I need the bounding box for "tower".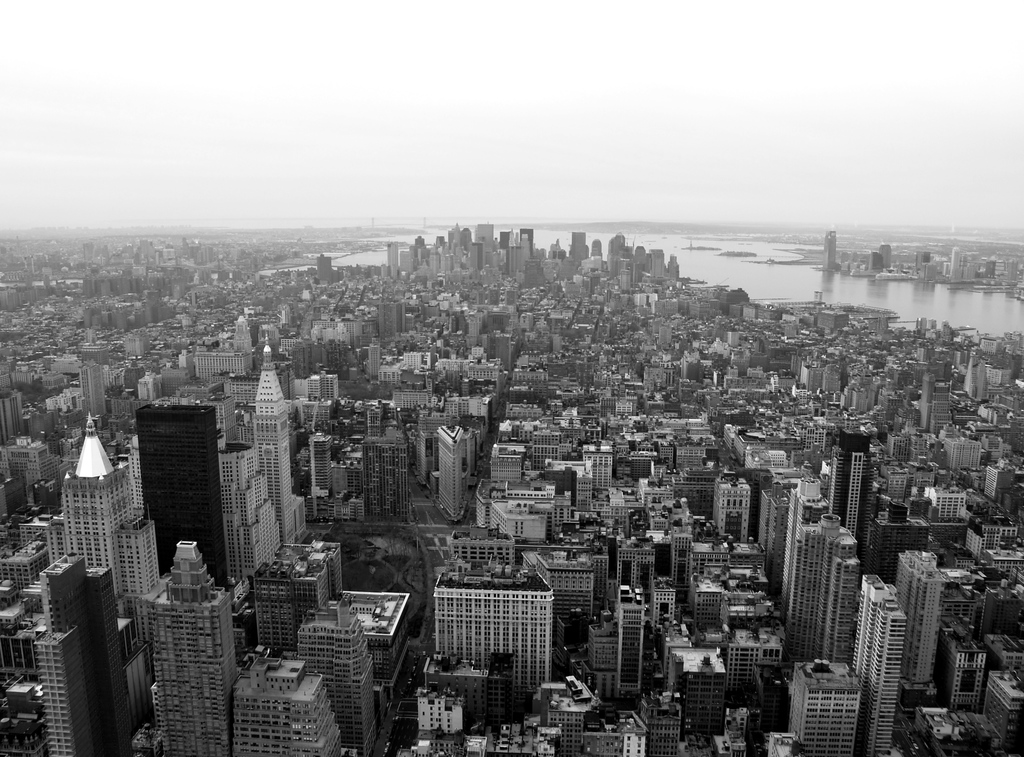
Here it is: box(233, 336, 288, 523).
